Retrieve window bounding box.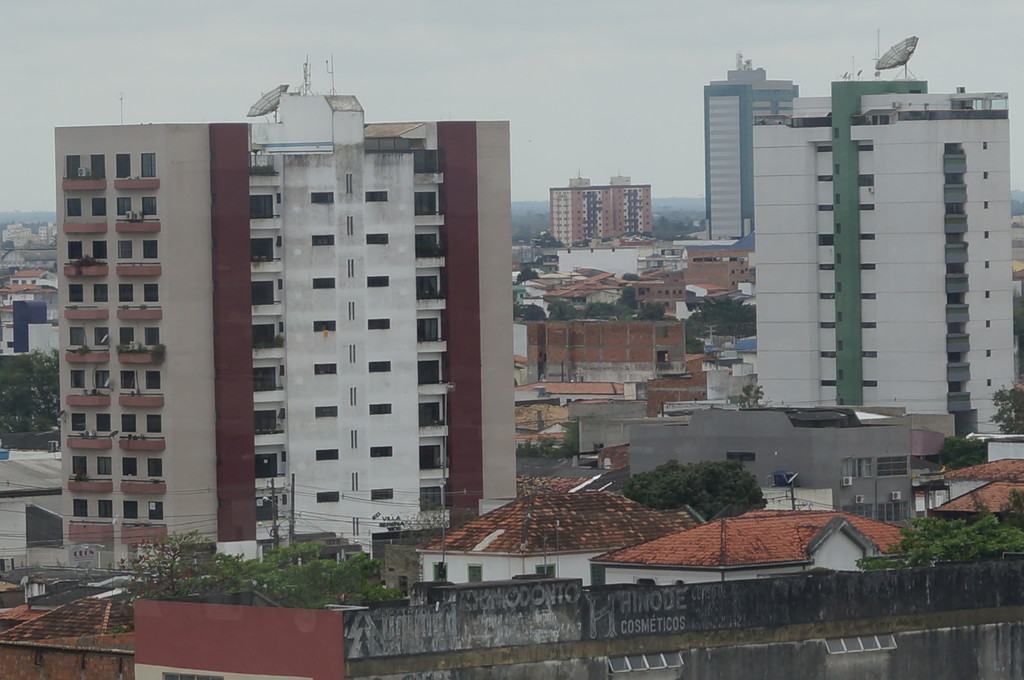
Bounding box: [left=413, top=318, right=440, bottom=338].
